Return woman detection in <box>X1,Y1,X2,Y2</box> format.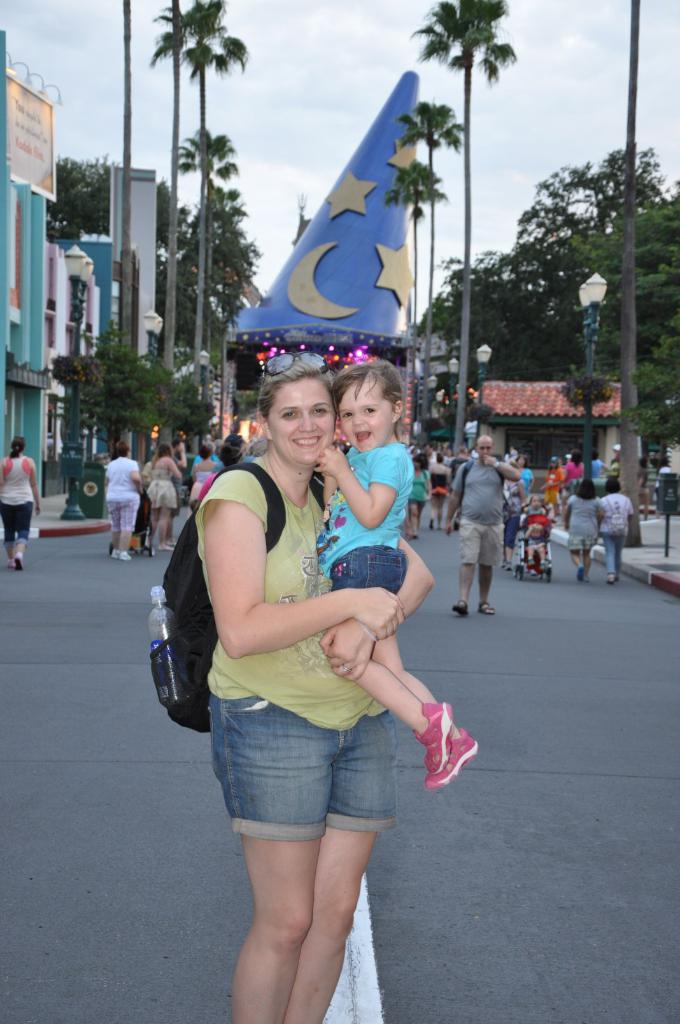
<box>138,452,154,534</box>.
